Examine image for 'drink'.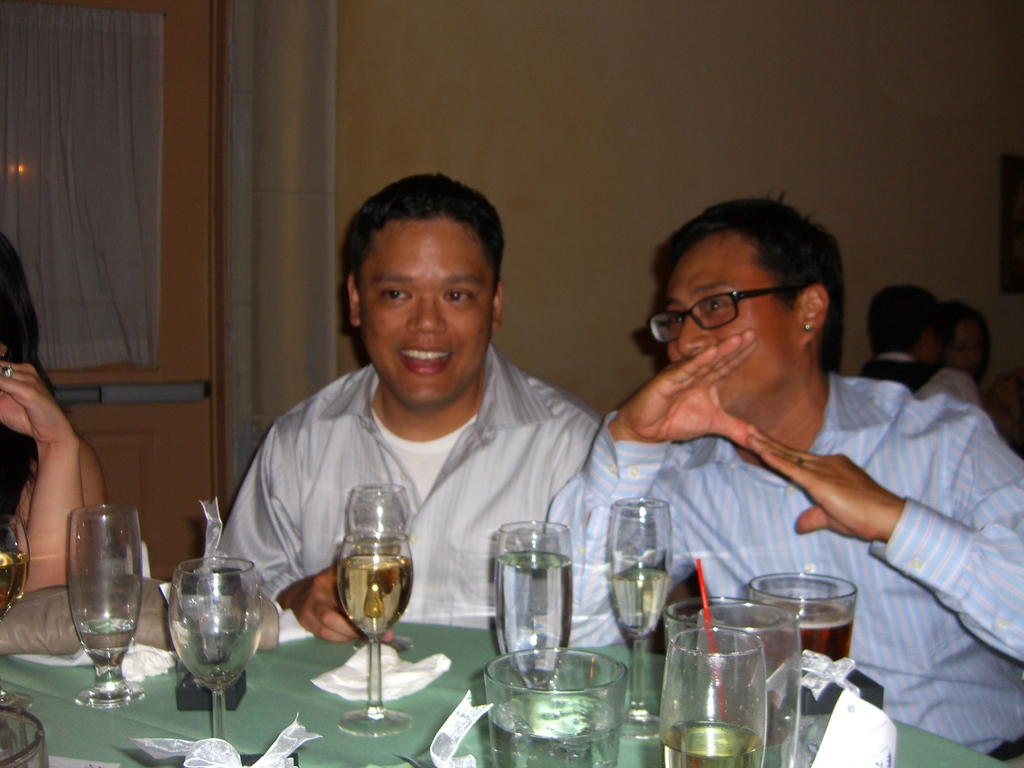
Examination result: BBox(492, 648, 624, 766).
